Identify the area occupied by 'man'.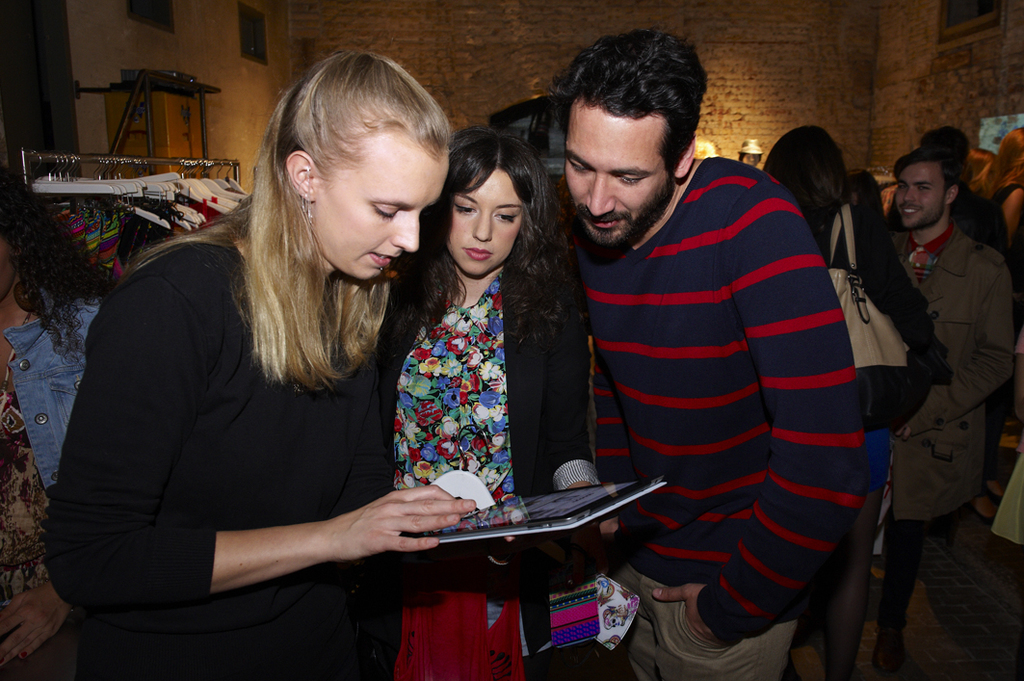
Area: pyautogui.locateOnScreen(556, 26, 868, 680).
